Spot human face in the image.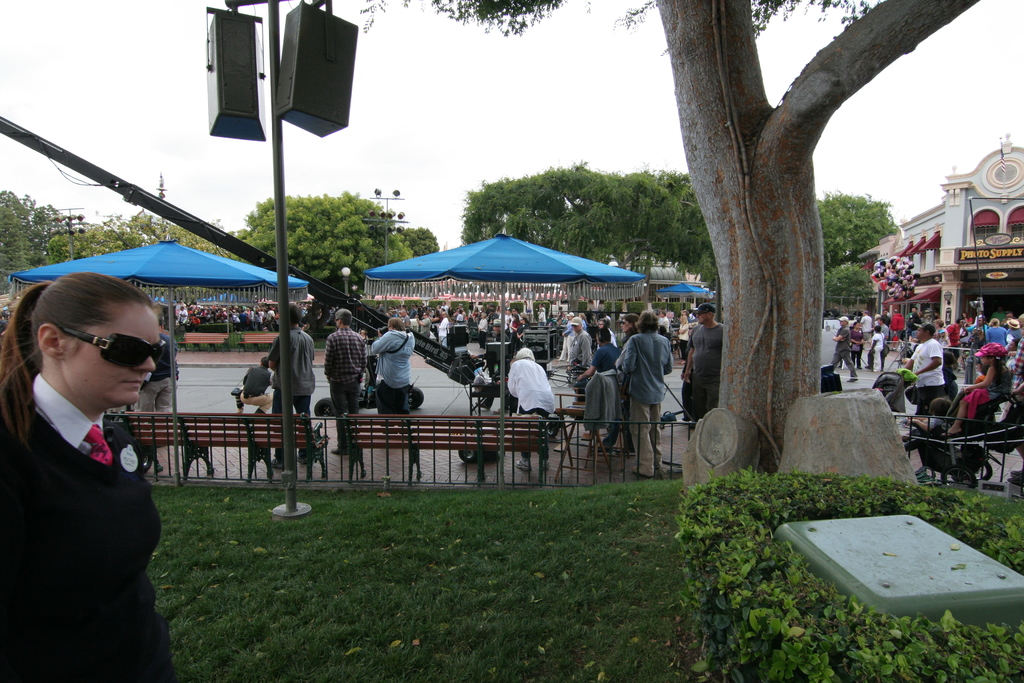
human face found at left=696, top=311, right=708, bottom=323.
